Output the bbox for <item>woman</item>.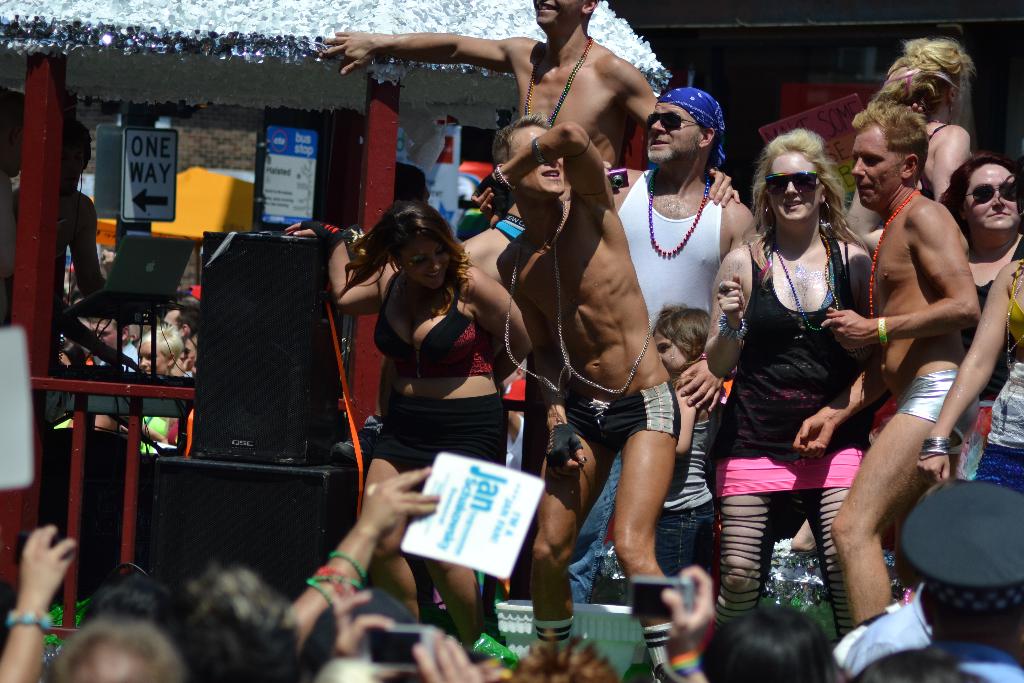
rect(703, 128, 874, 650).
